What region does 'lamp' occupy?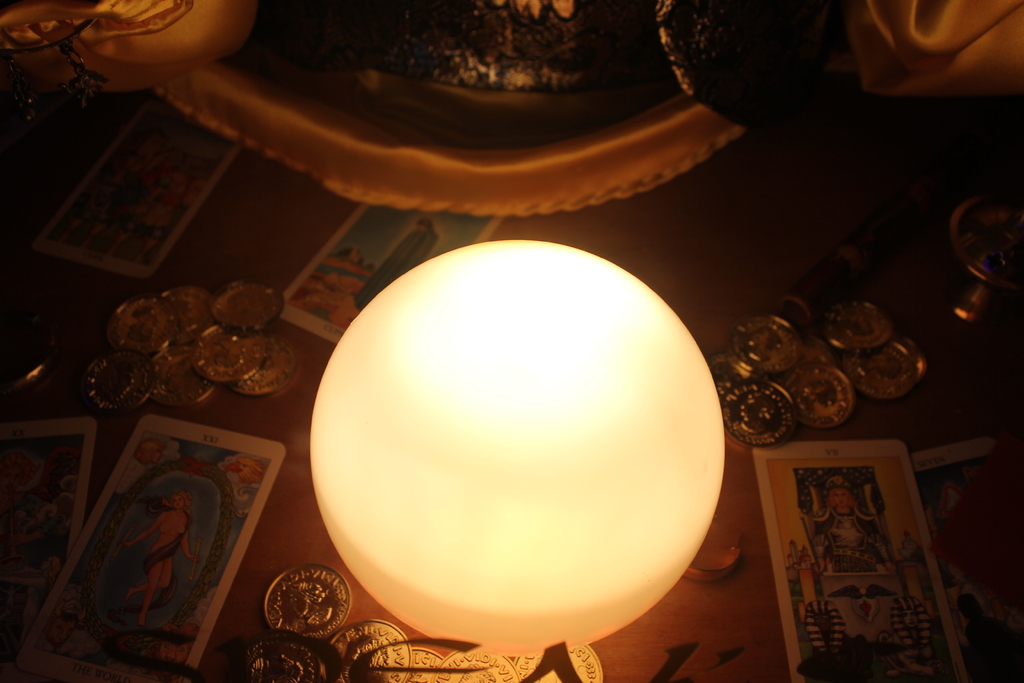
(x1=314, y1=240, x2=724, y2=655).
